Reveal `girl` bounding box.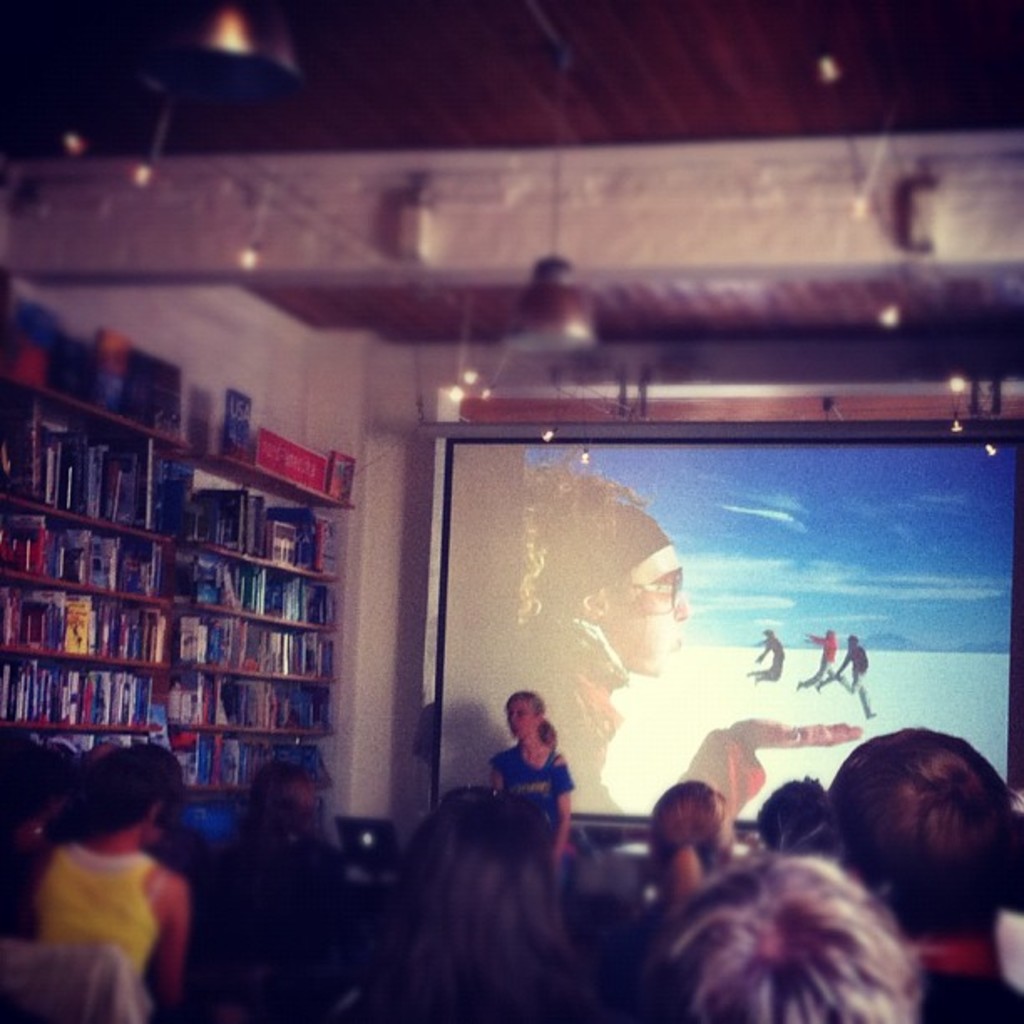
Revealed: 482:691:576:878.
